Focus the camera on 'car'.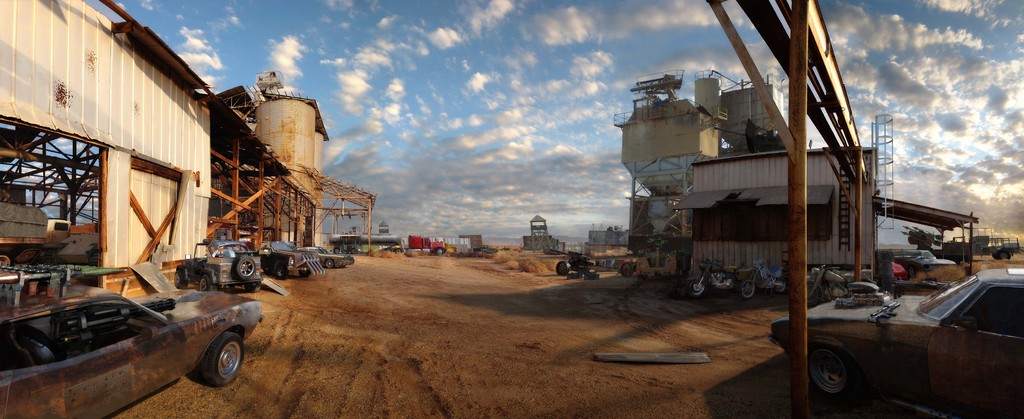
Focus region: bbox=[300, 244, 355, 270].
